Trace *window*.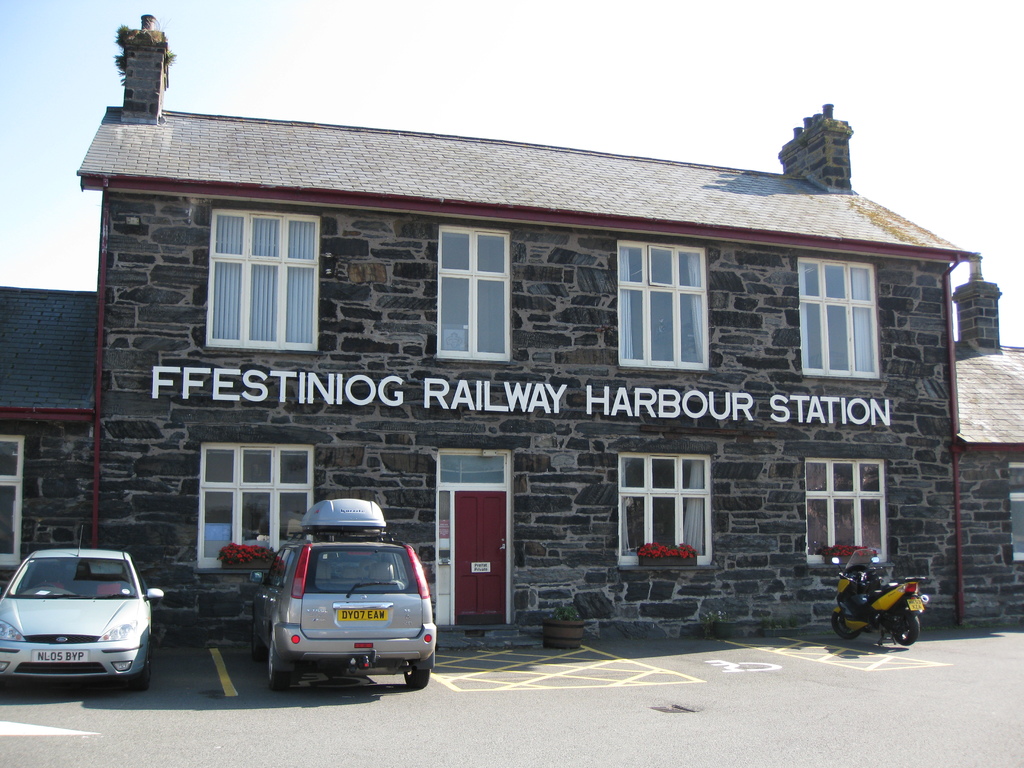
Traced to l=205, t=211, r=319, b=356.
